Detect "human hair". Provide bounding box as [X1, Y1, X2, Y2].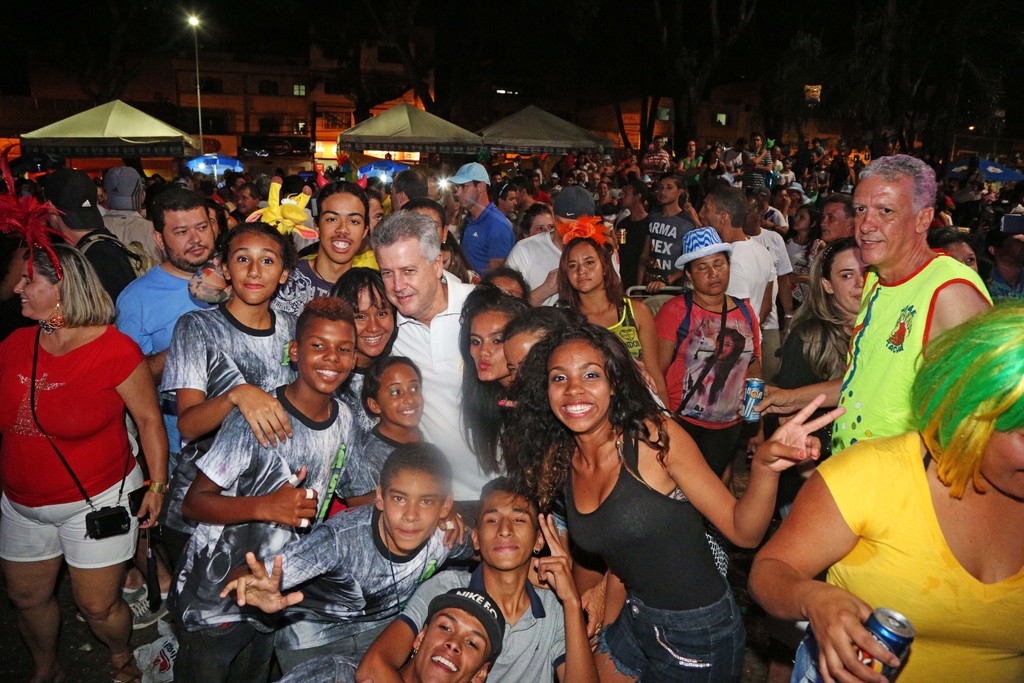
[662, 174, 683, 197].
